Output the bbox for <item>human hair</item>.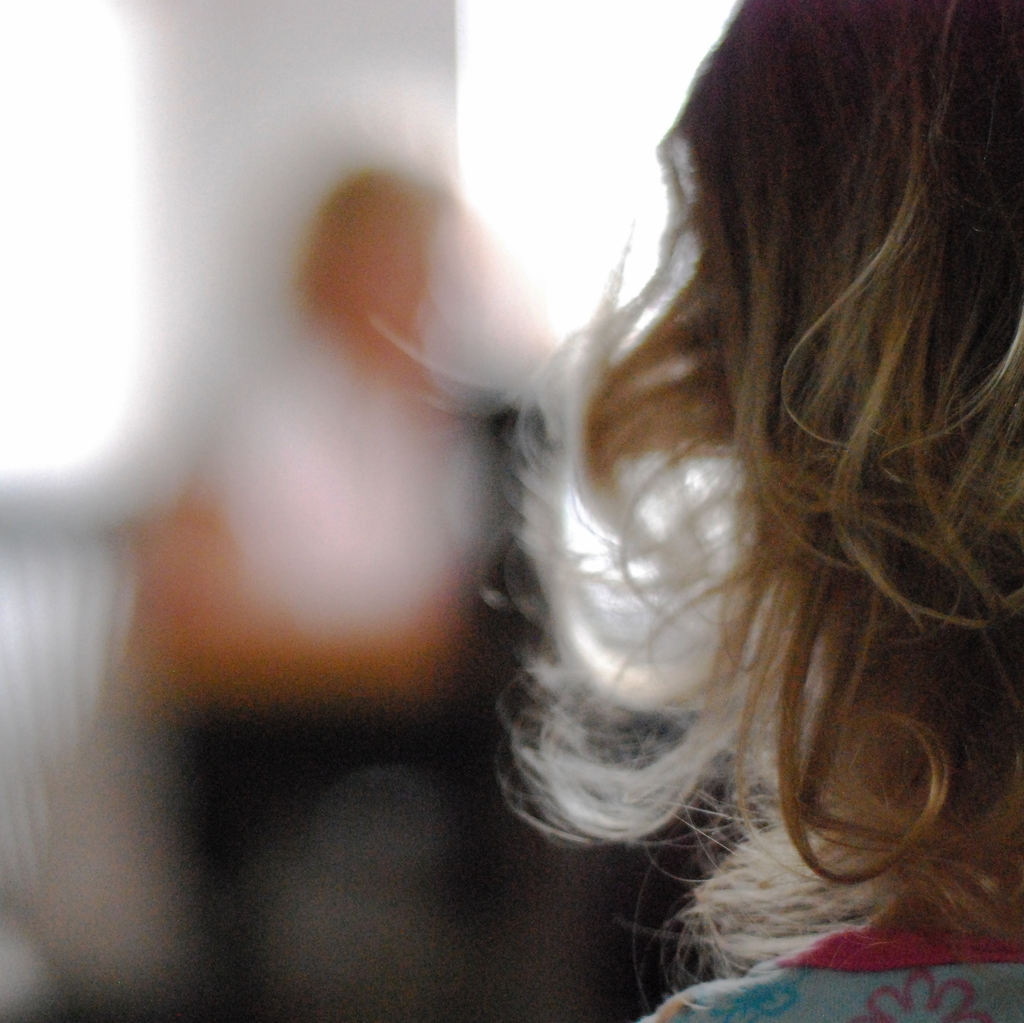
bbox=[543, 0, 1002, 958].
